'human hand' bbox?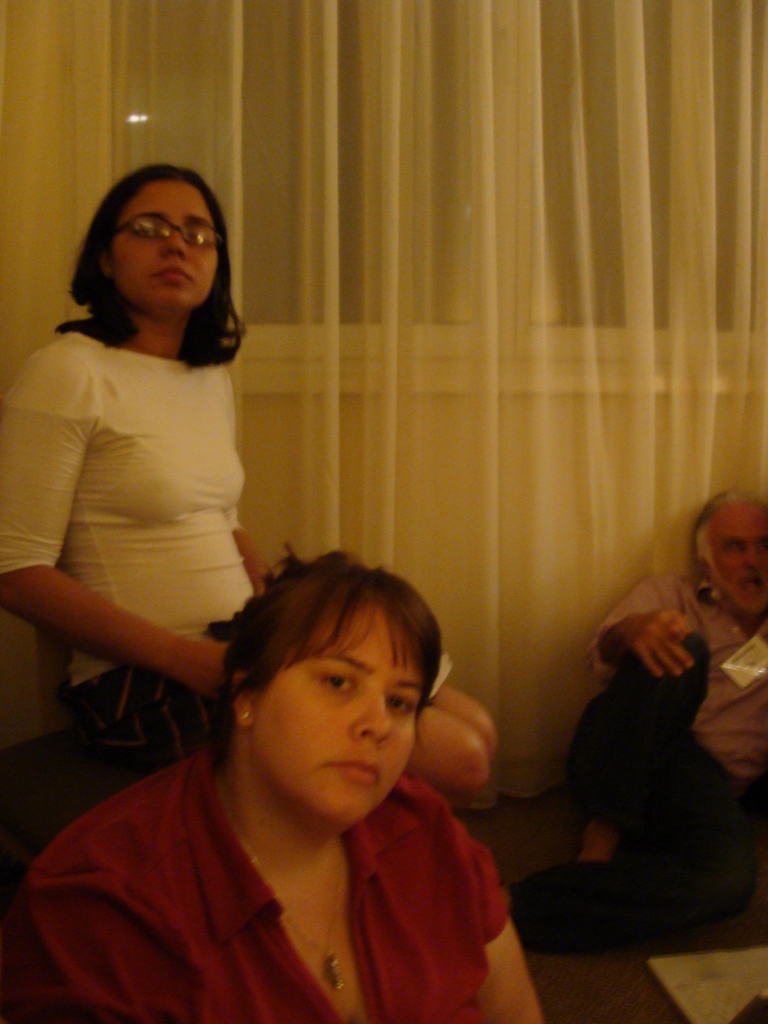
243,552,282,603
